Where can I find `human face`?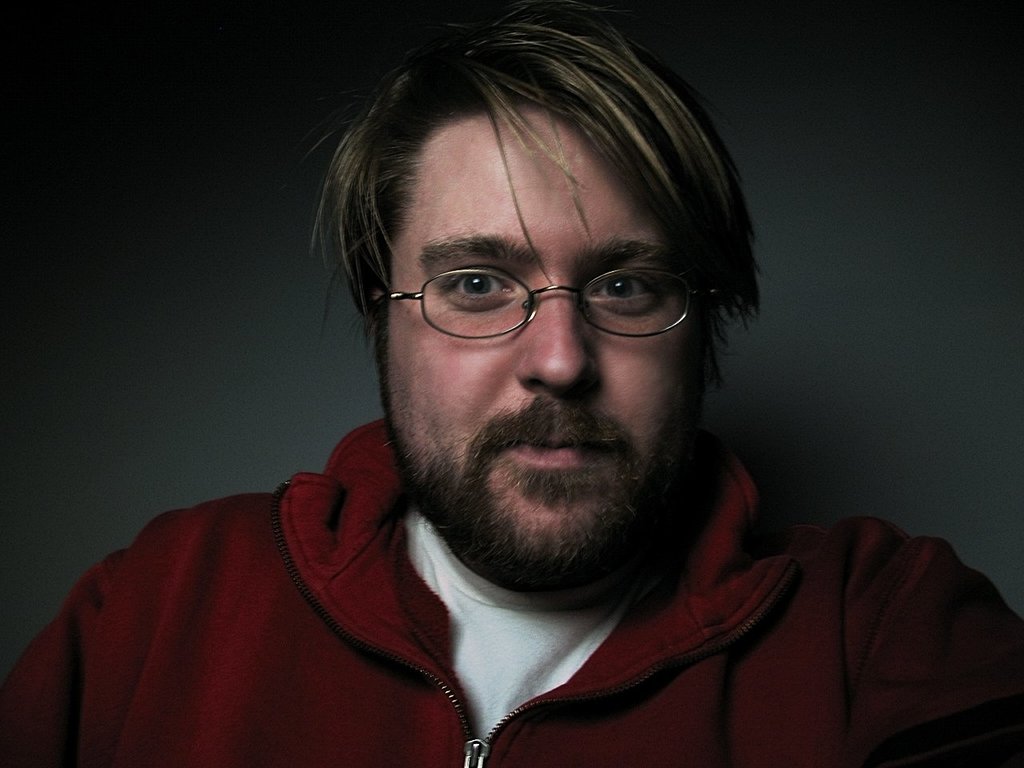
You can find it at region(374, 90, 712, 605).
